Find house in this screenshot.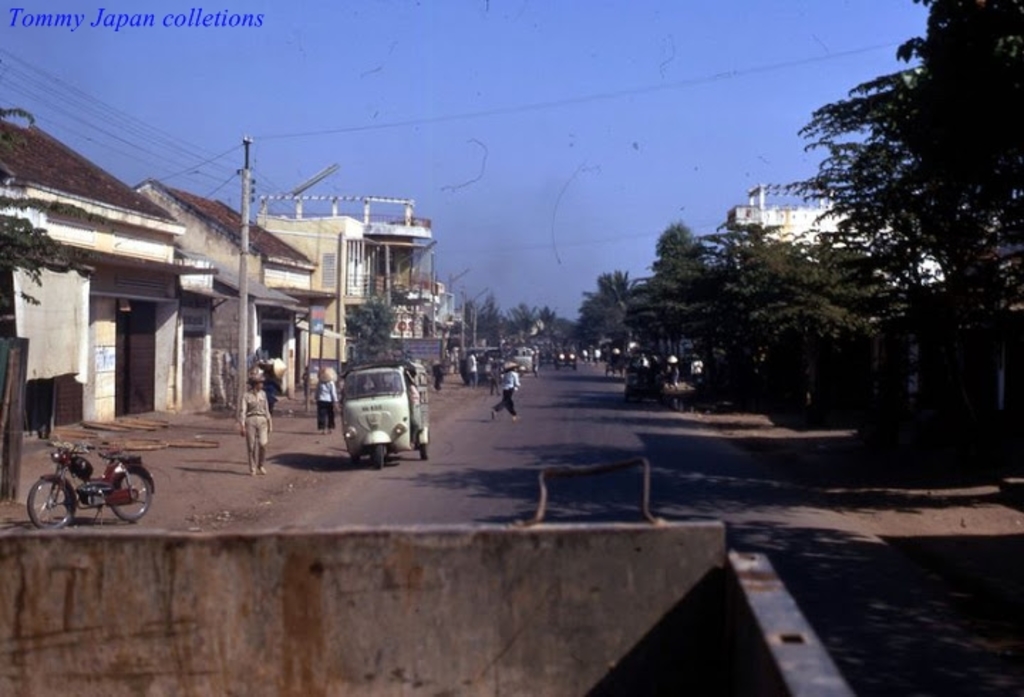
The bounding box for house is left=364, top=211, right=434, bottom=361.
